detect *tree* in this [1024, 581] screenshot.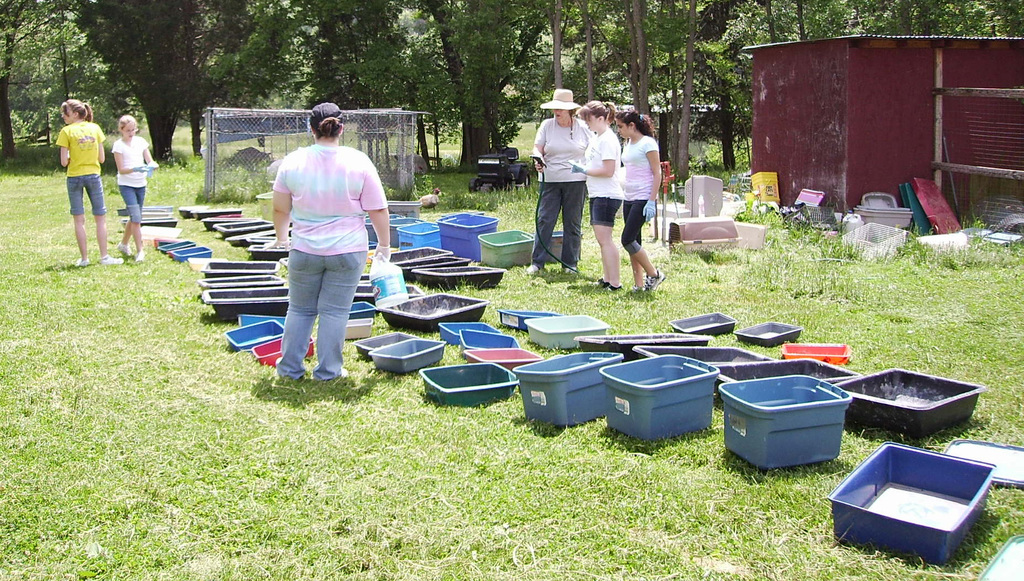
Detection: {"x1": 787, "y1": 0, "x2": 849, "y2": 35}.
